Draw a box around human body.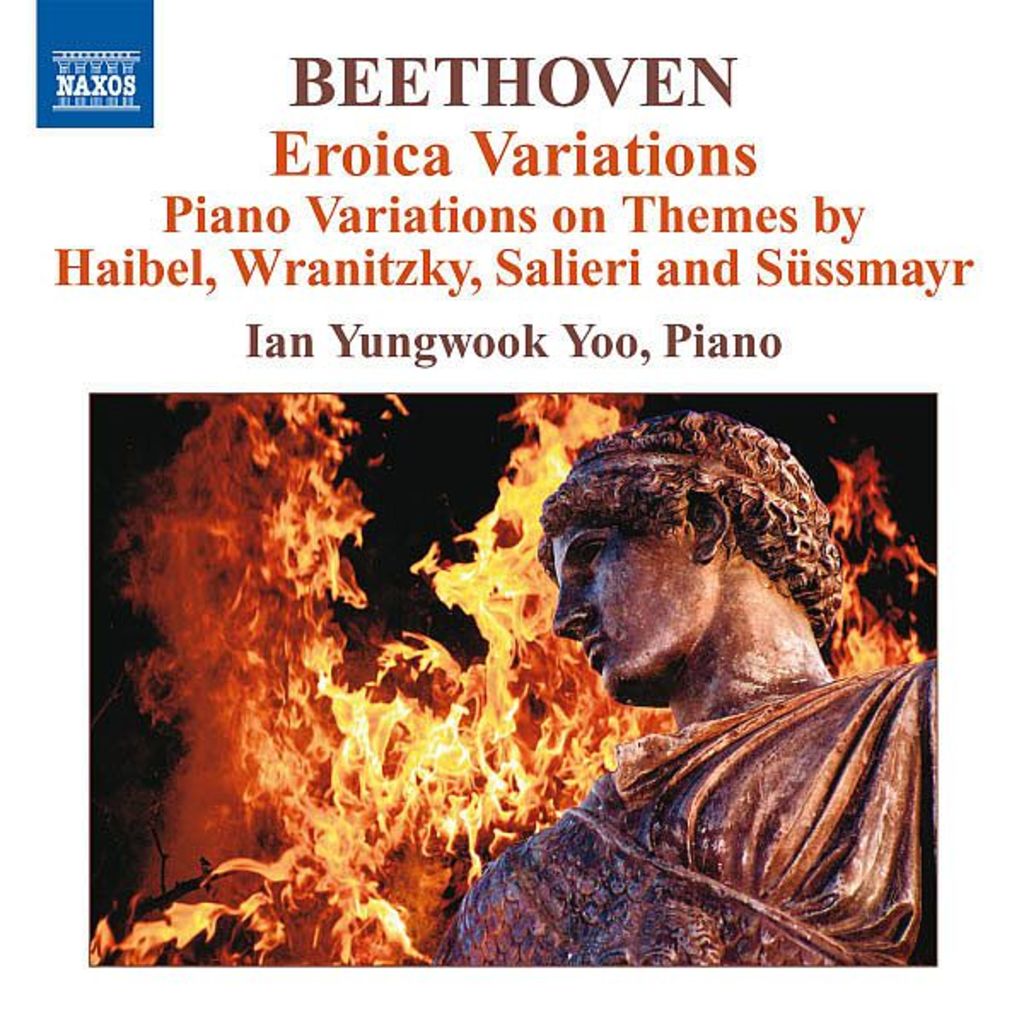
left=440, top=403, right=923, bottom=971.
